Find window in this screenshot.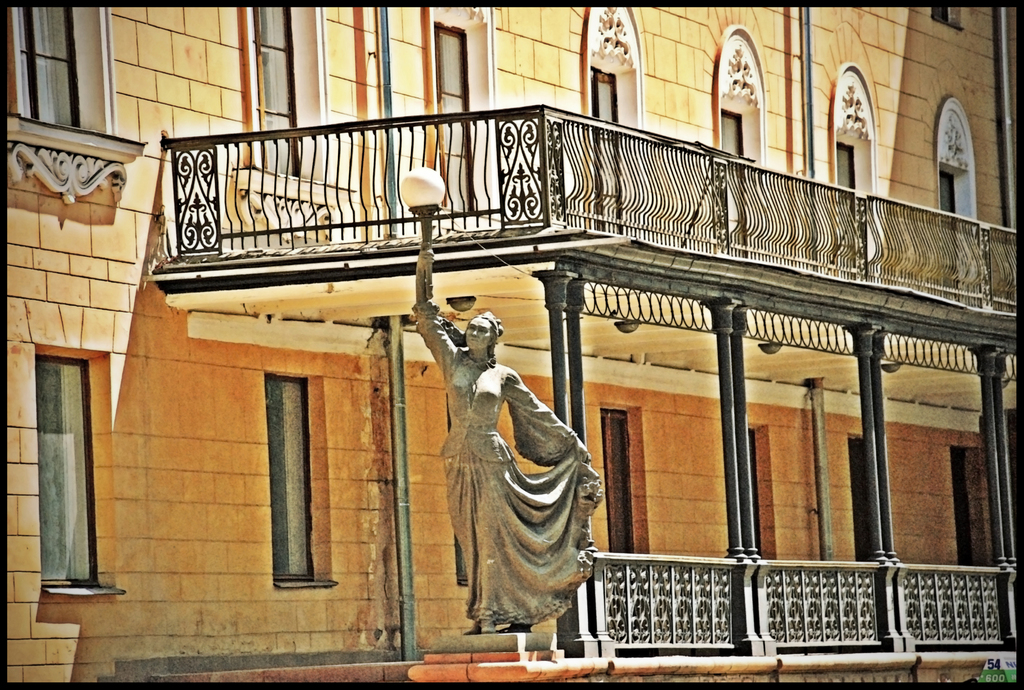
The bounding box for window is [721,109,746,261].
